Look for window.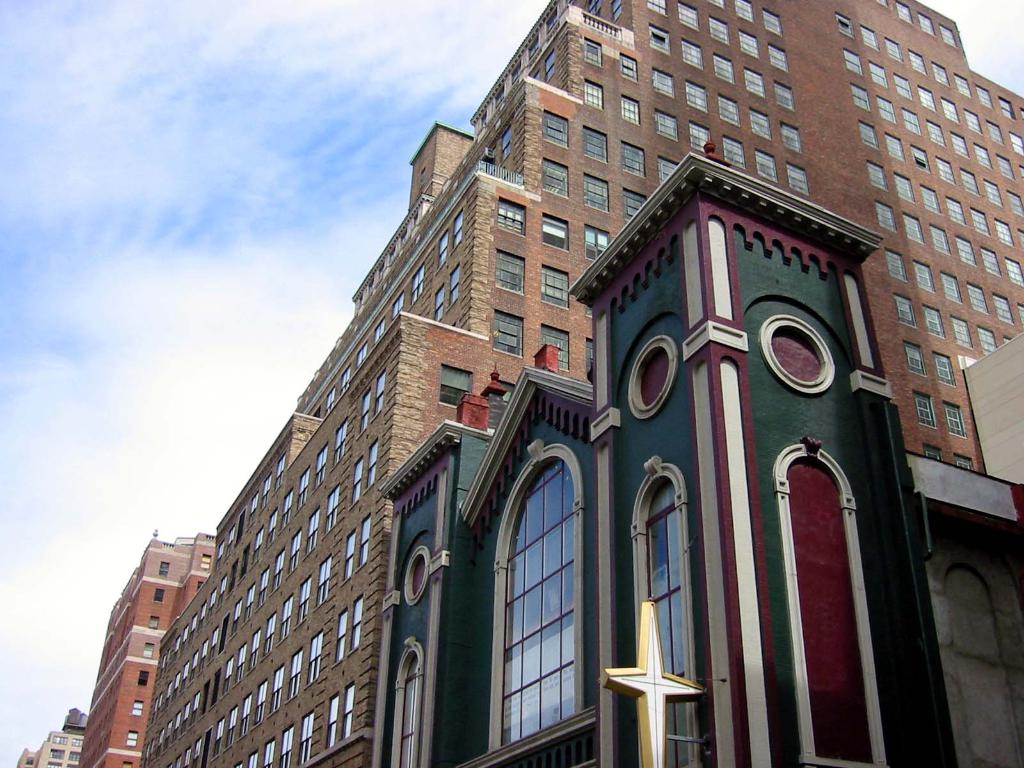
Found: (361, 436, 380, 492).
